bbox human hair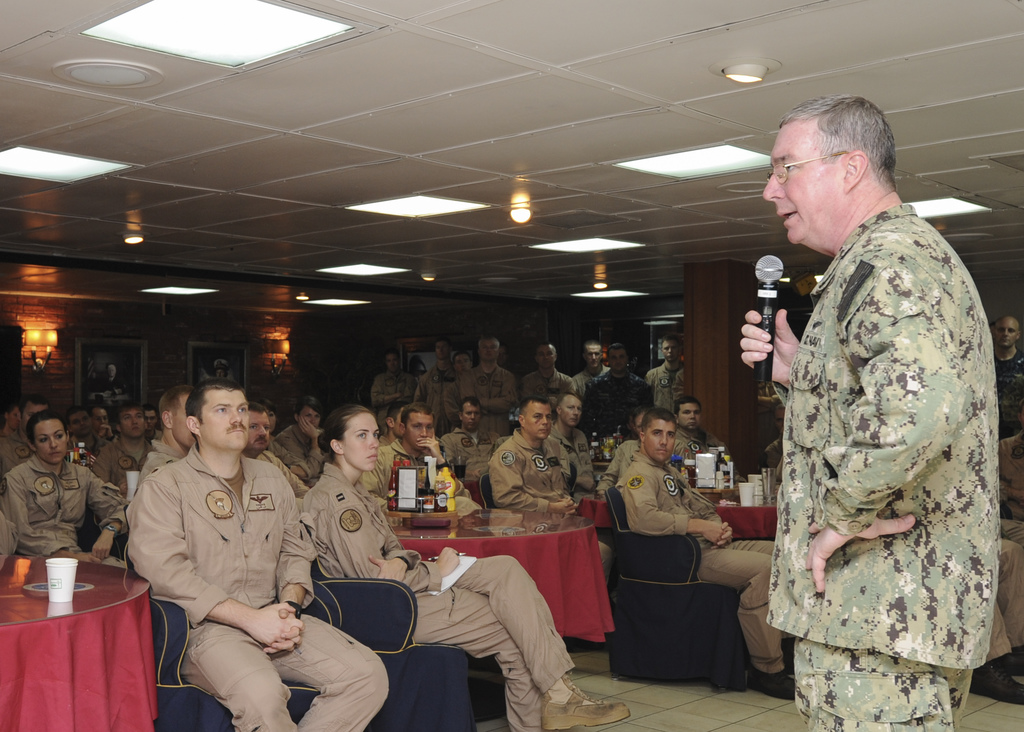
box=[607, 344, 627, 361]
